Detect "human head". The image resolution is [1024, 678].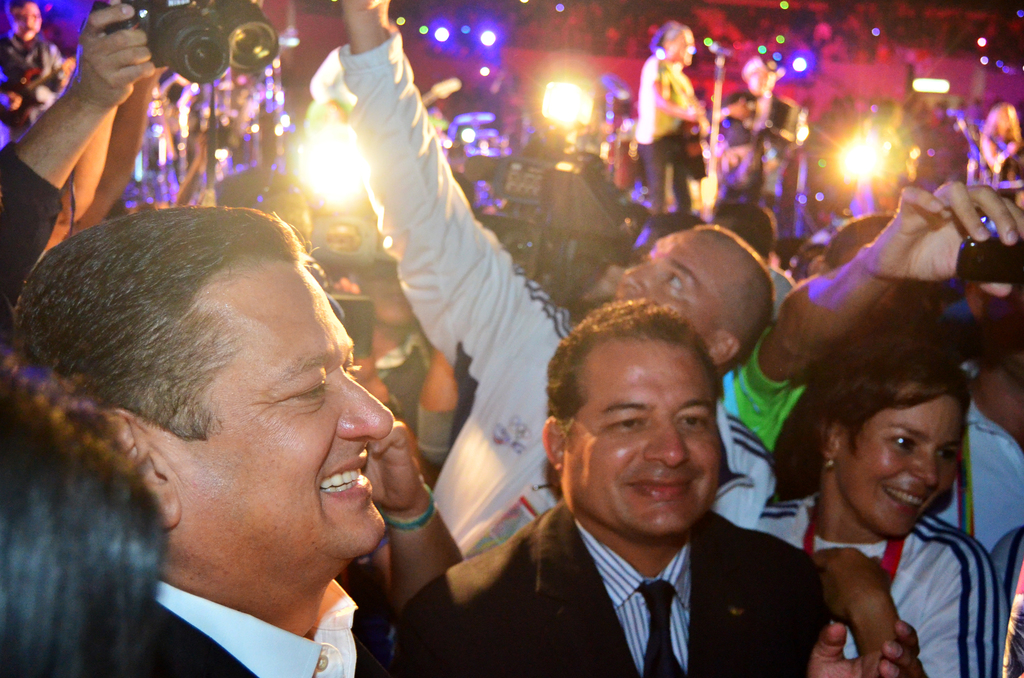
0, 375, 164, 677.
